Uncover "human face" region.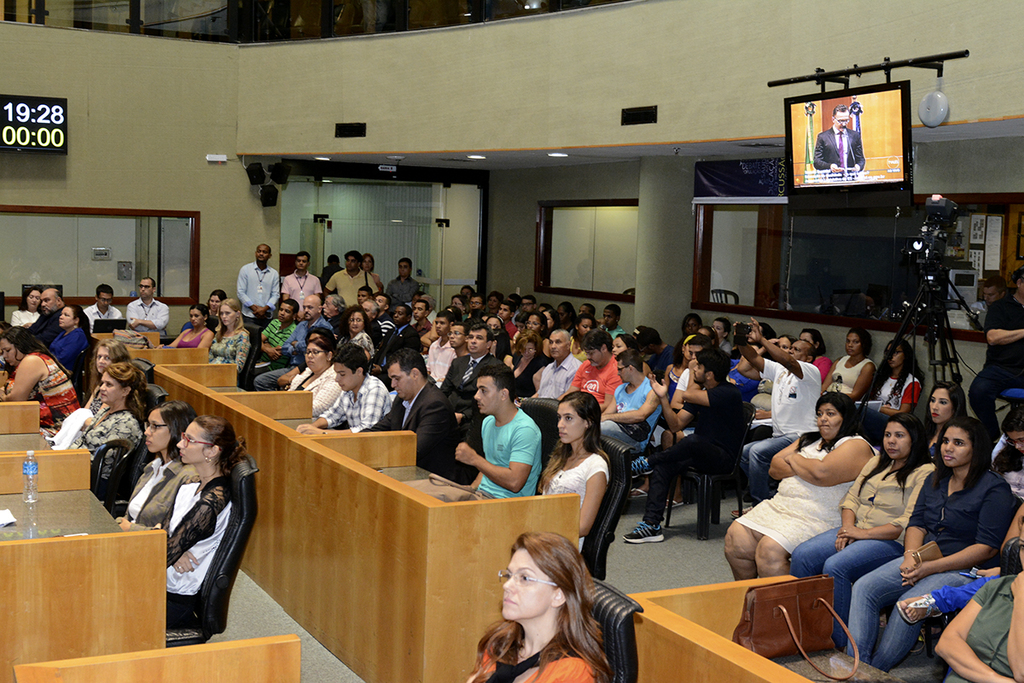
Uncovered: Rect(323, 296, 332, 316).
